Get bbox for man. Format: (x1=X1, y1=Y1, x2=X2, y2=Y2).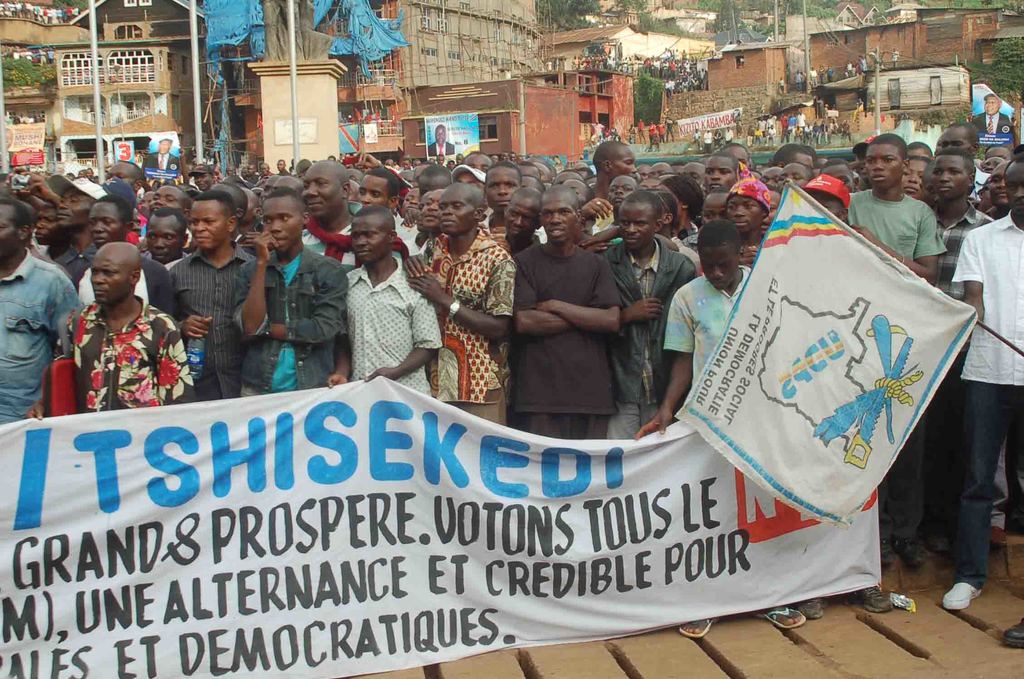
(x1=508, y1=181, x2=625, y2=441).
